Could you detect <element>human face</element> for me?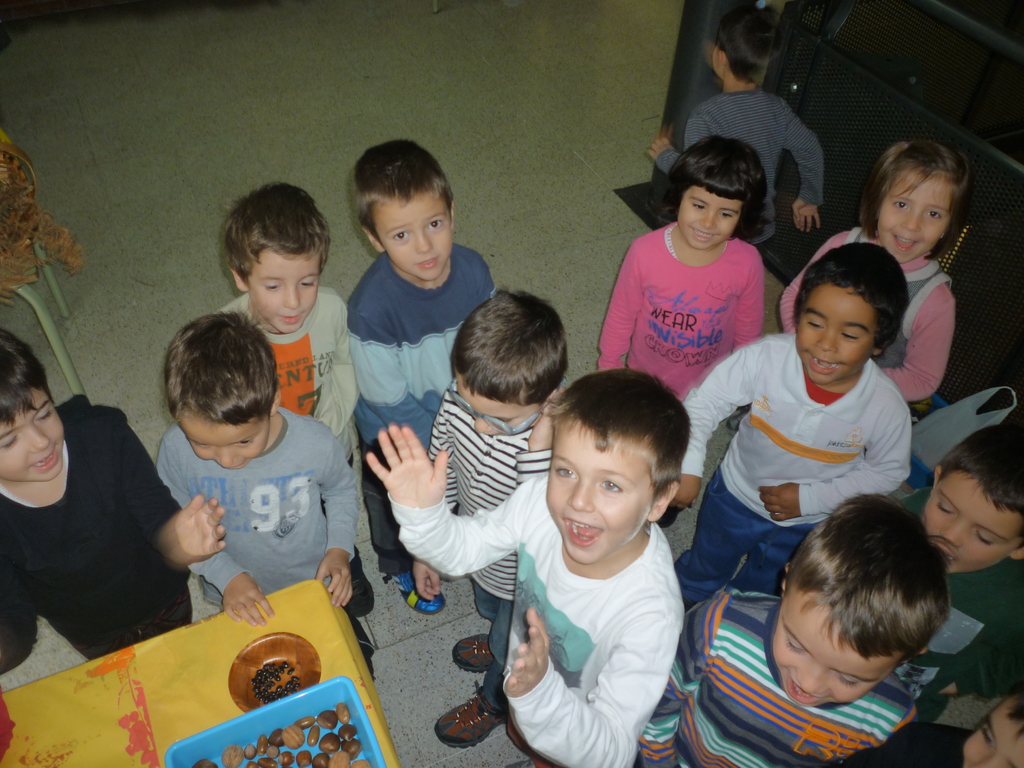
Detection result: <bbox>797, 285, 875, 387</bbox>.
